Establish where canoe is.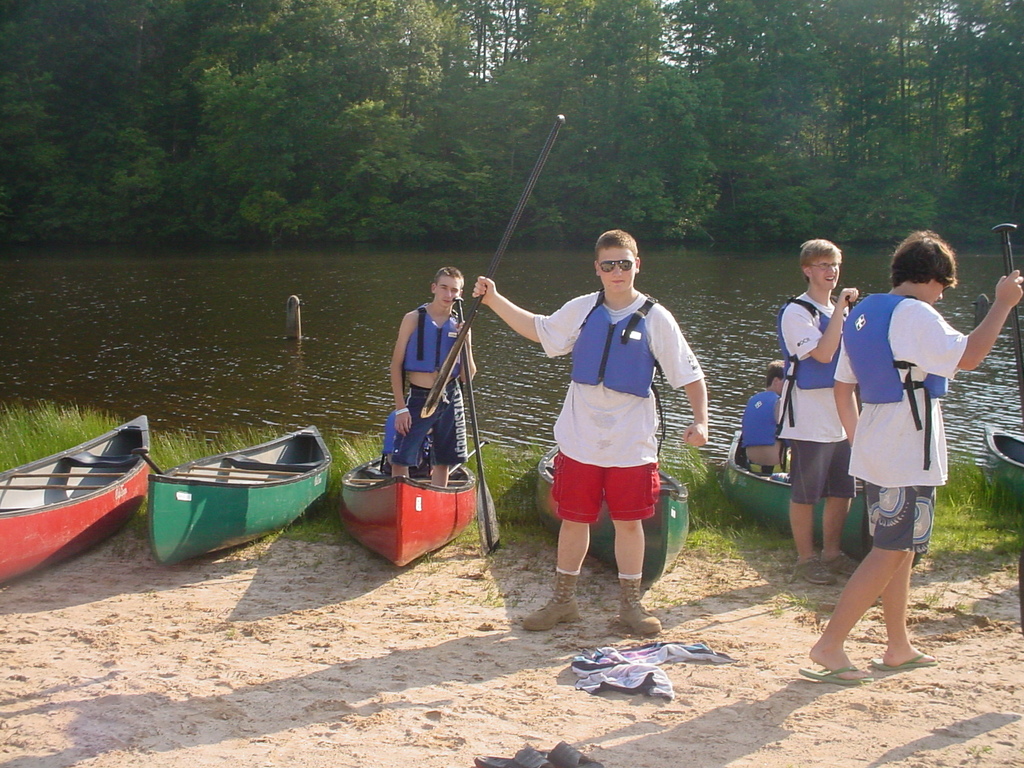
Established at bbox(0, 416, 148, 588).
